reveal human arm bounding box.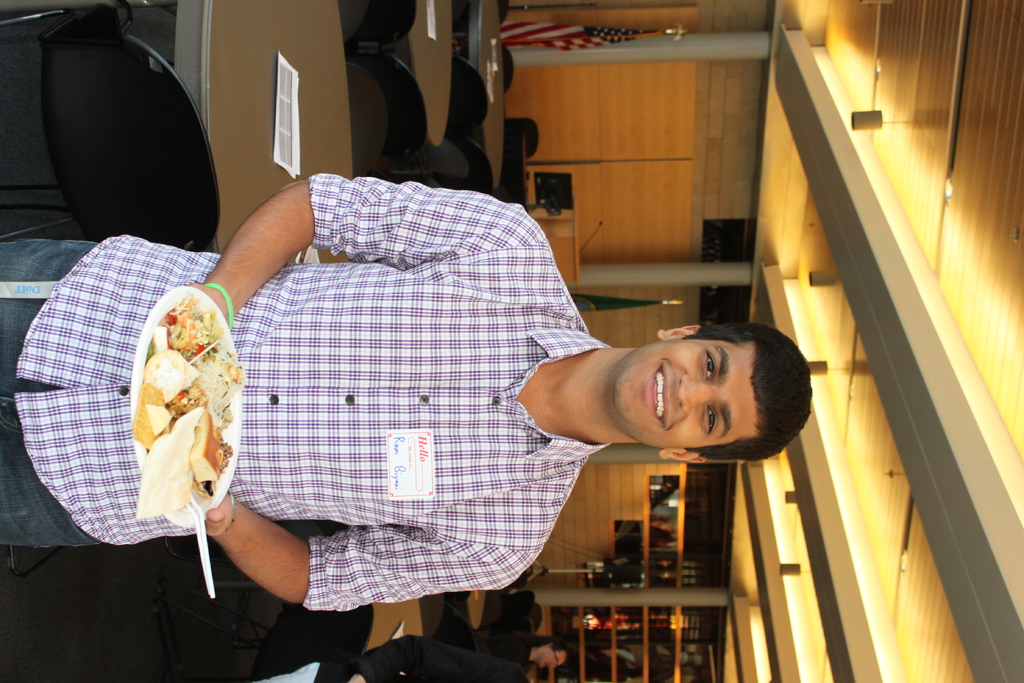
Revealed: (148,169,545,347).
